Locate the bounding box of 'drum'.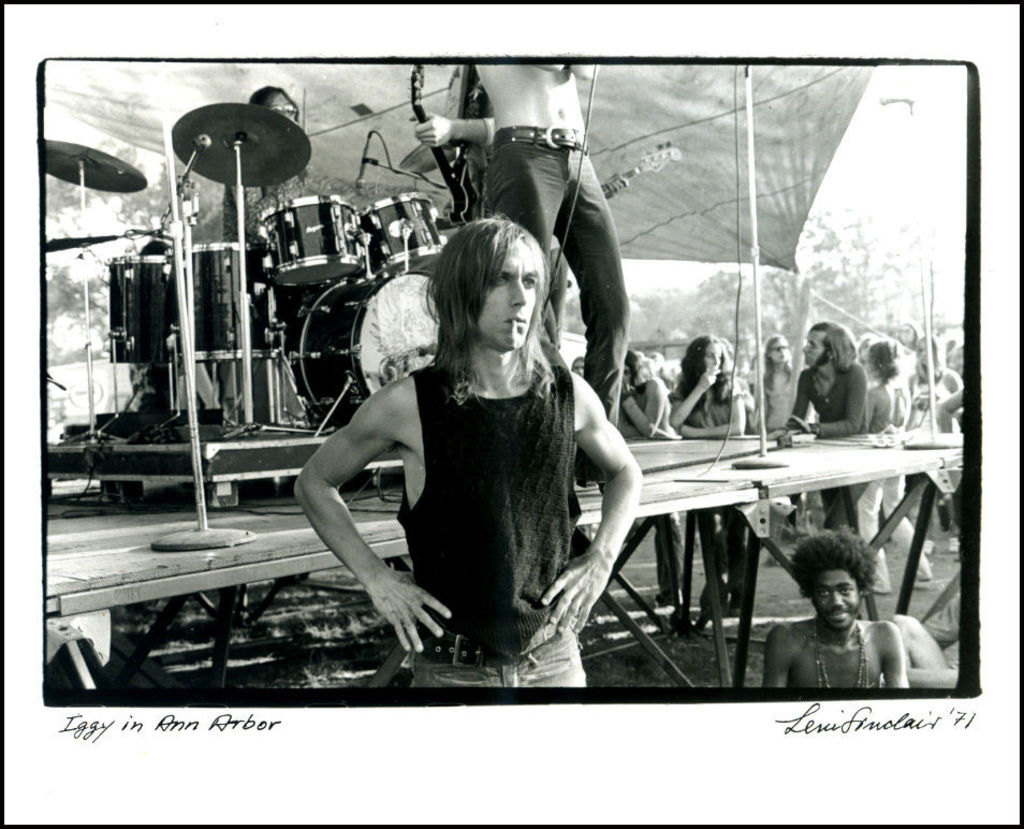
Bounding box: <bbox>259, 195, 361, 288</bbox>.
